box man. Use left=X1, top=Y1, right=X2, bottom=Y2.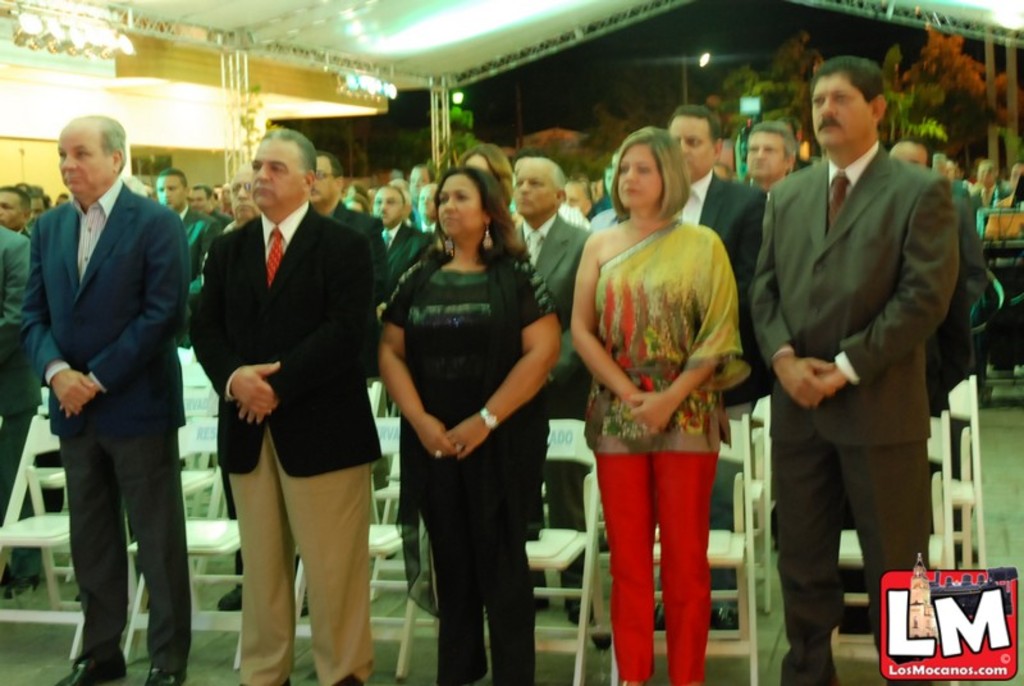
left=189, top=132, right=369, bottom=685.
